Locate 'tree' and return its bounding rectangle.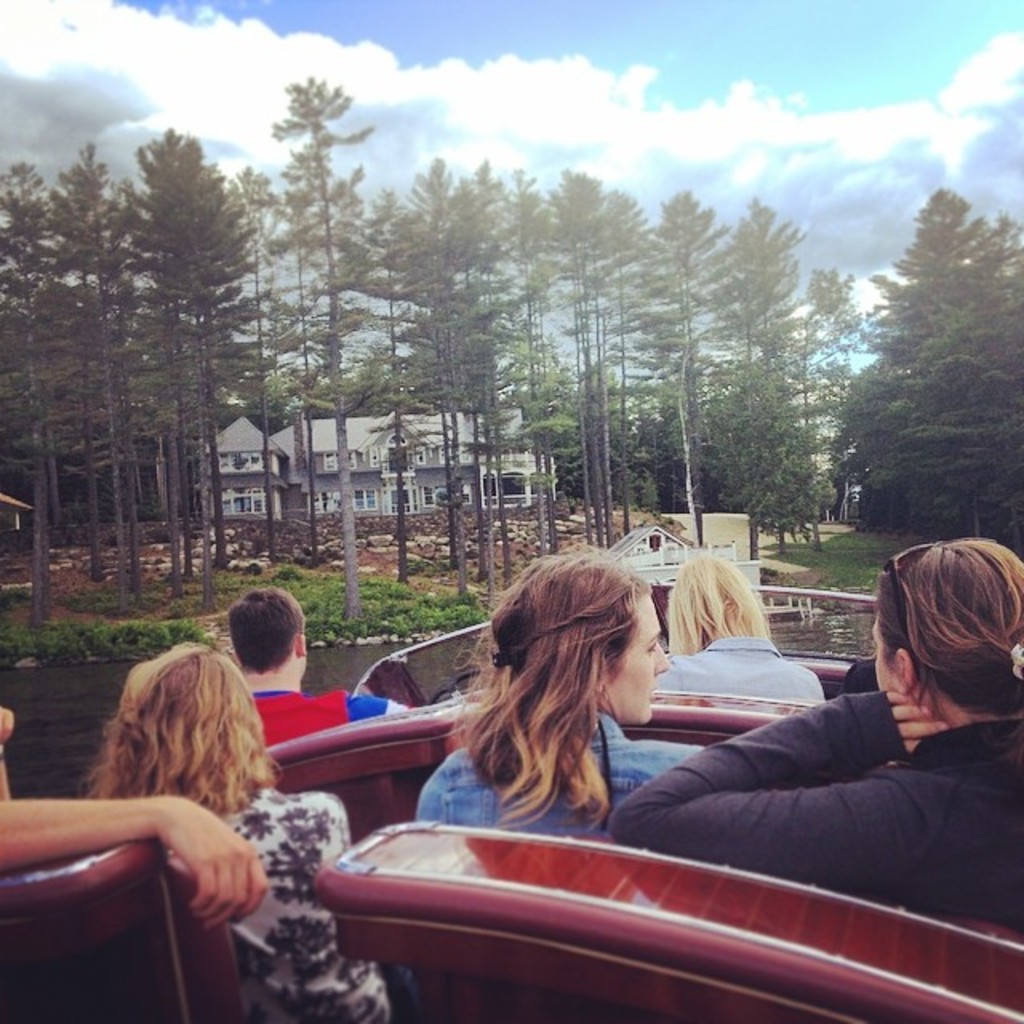
{"x1": 853, "y1": 173, "x2": 1013, "y2": 552}.
